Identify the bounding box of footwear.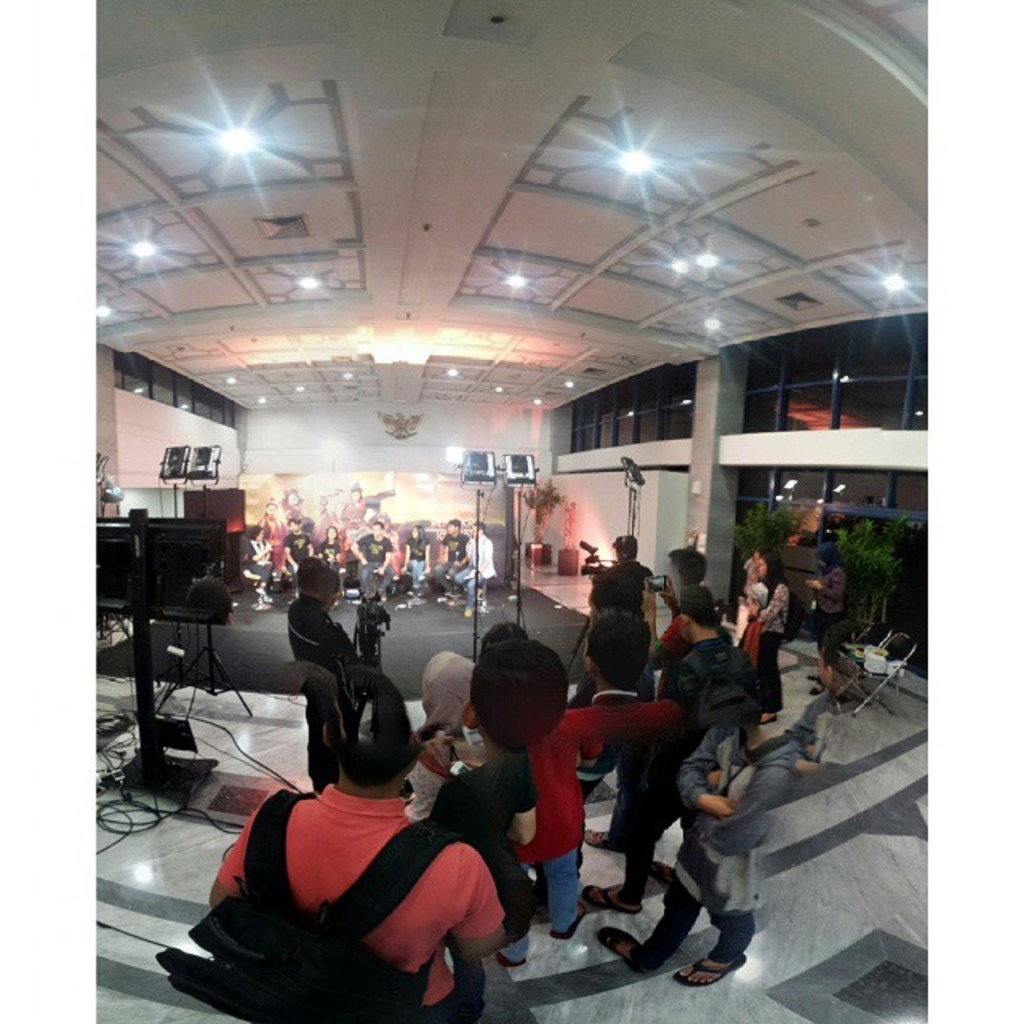
805:683:827:699.
